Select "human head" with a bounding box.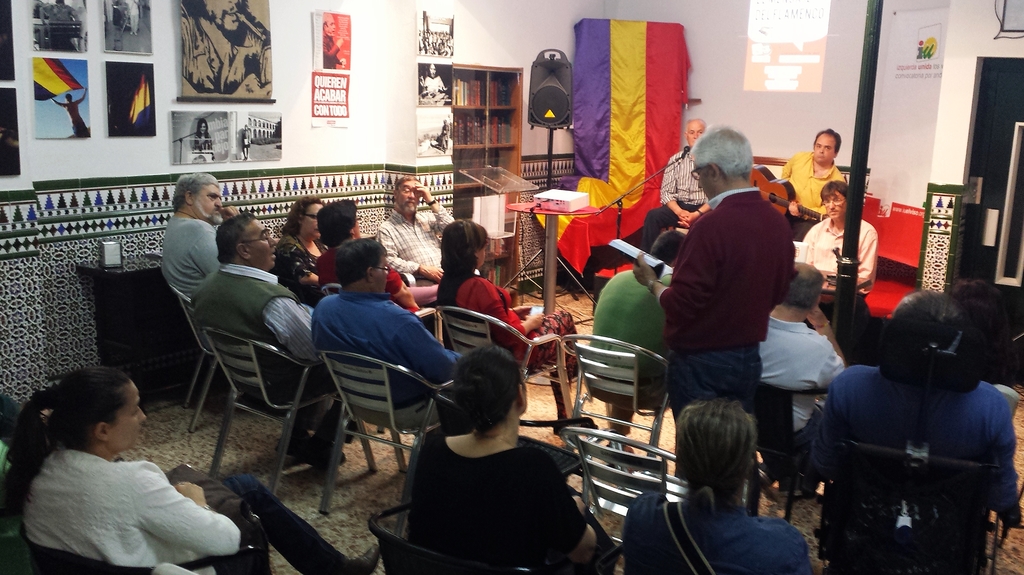
BBox(294, 201, 325, 243).
